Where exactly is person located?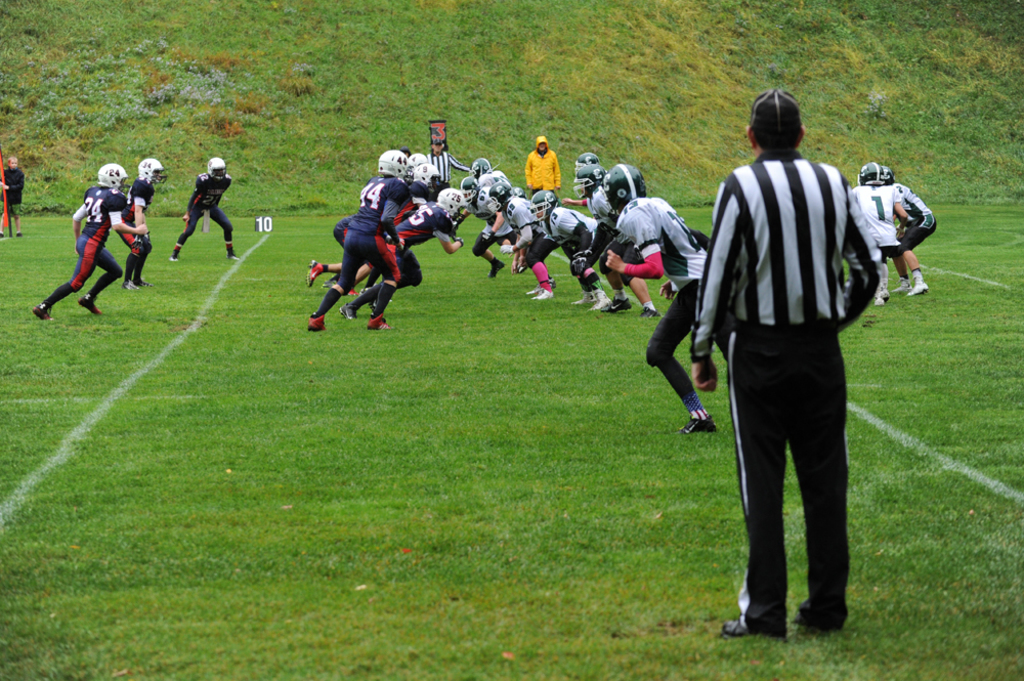
Its bounding box is box(687, 69, 888, 636).
